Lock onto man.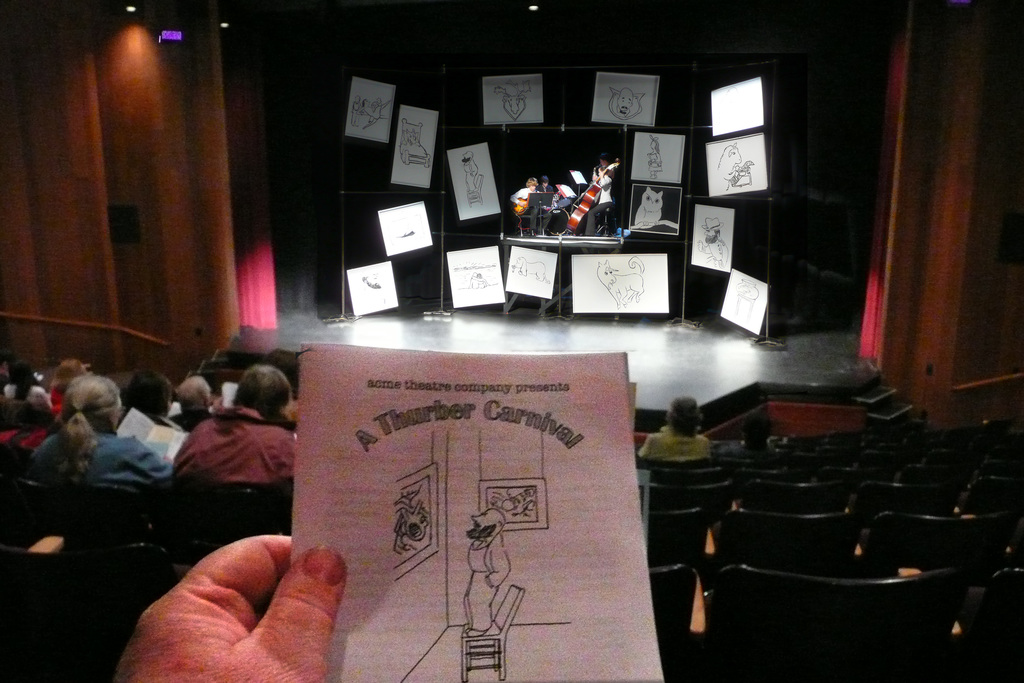
Locked: x1=637, y1=391, x2=721, y2=461.
